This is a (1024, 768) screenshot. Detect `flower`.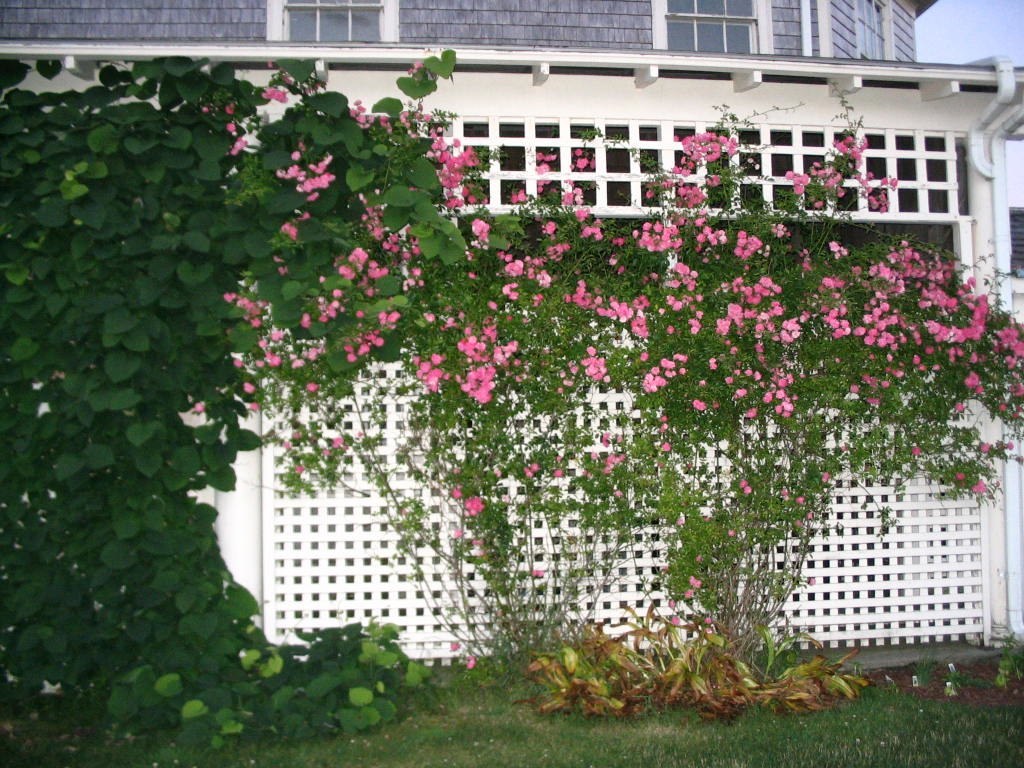
(x1=528, y1=565, x2=548, y2=583).
